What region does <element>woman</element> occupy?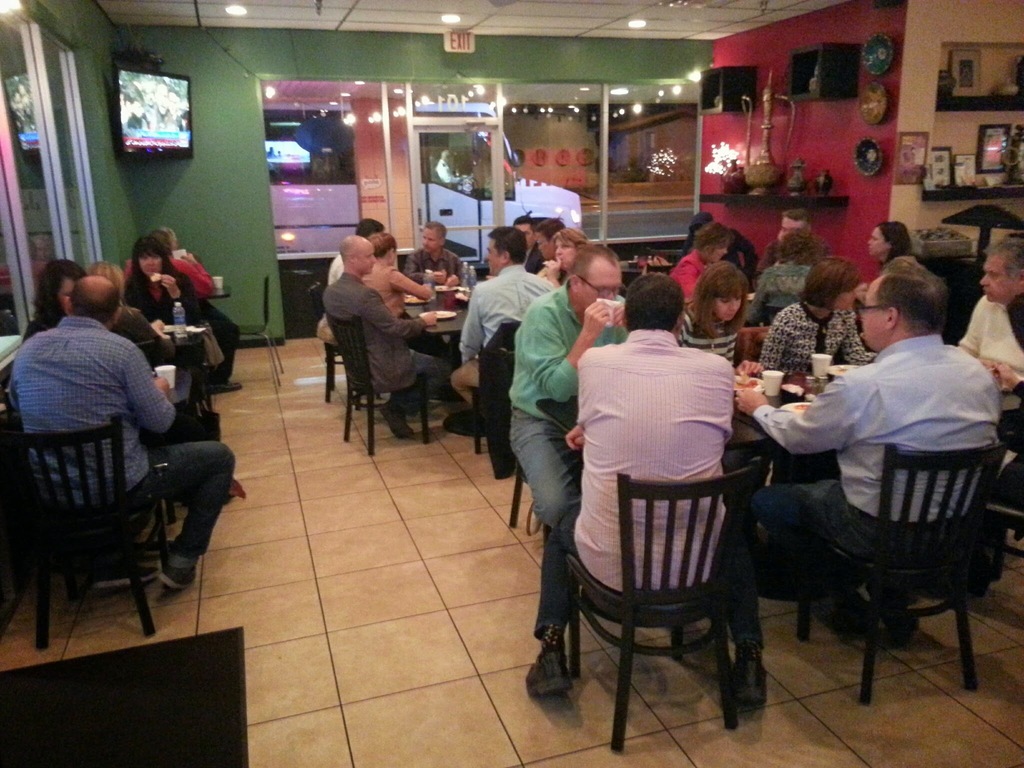
Rect(739, 235, 836, 312).
